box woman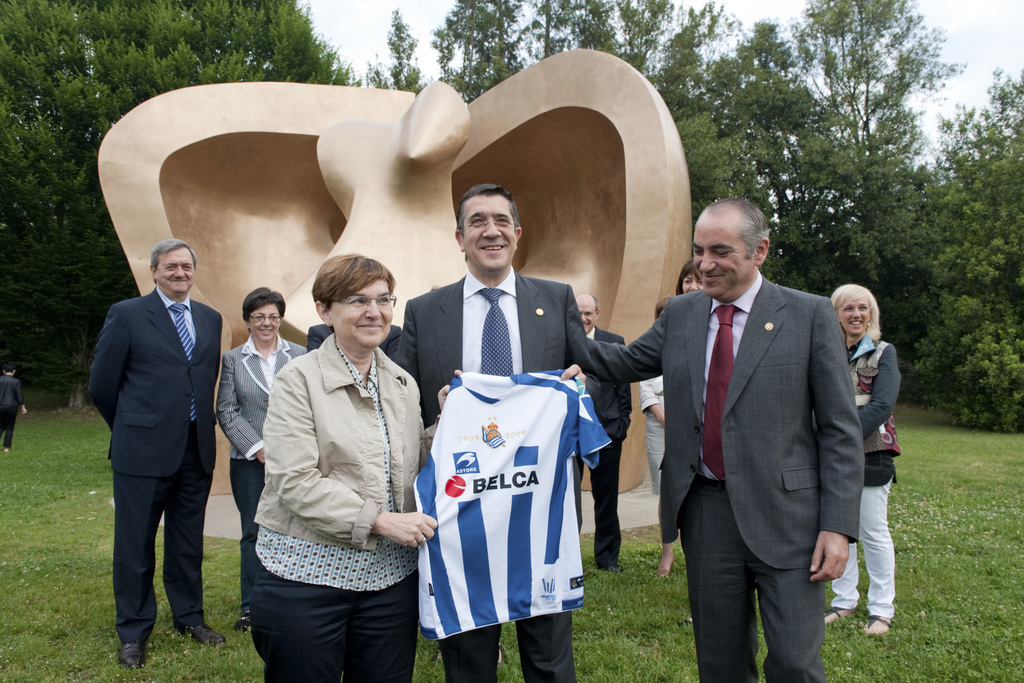
212,283,305,629
